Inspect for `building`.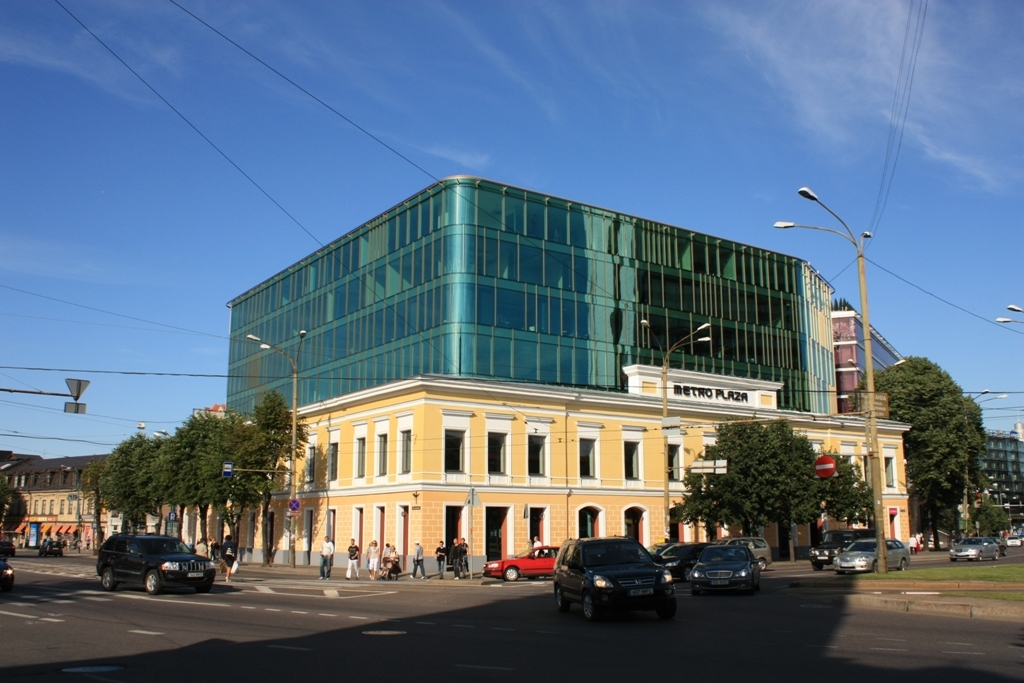
Inspection: 220 175 916 576.
